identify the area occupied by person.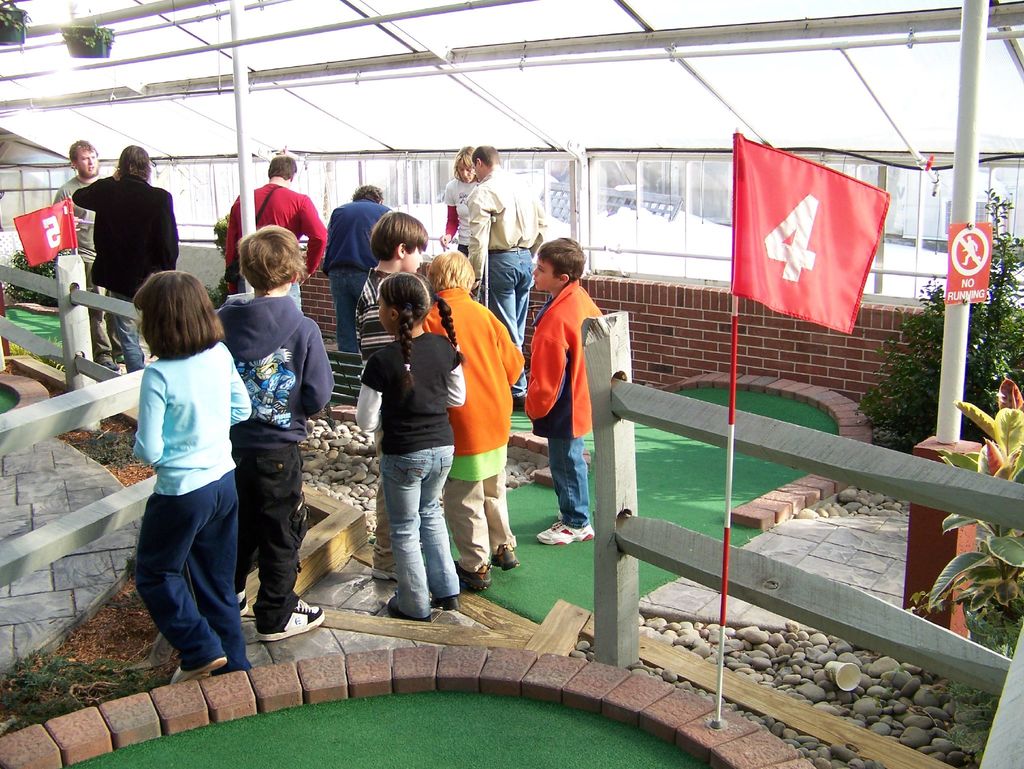
Area: bbox=(424, 254, 524, 591).
